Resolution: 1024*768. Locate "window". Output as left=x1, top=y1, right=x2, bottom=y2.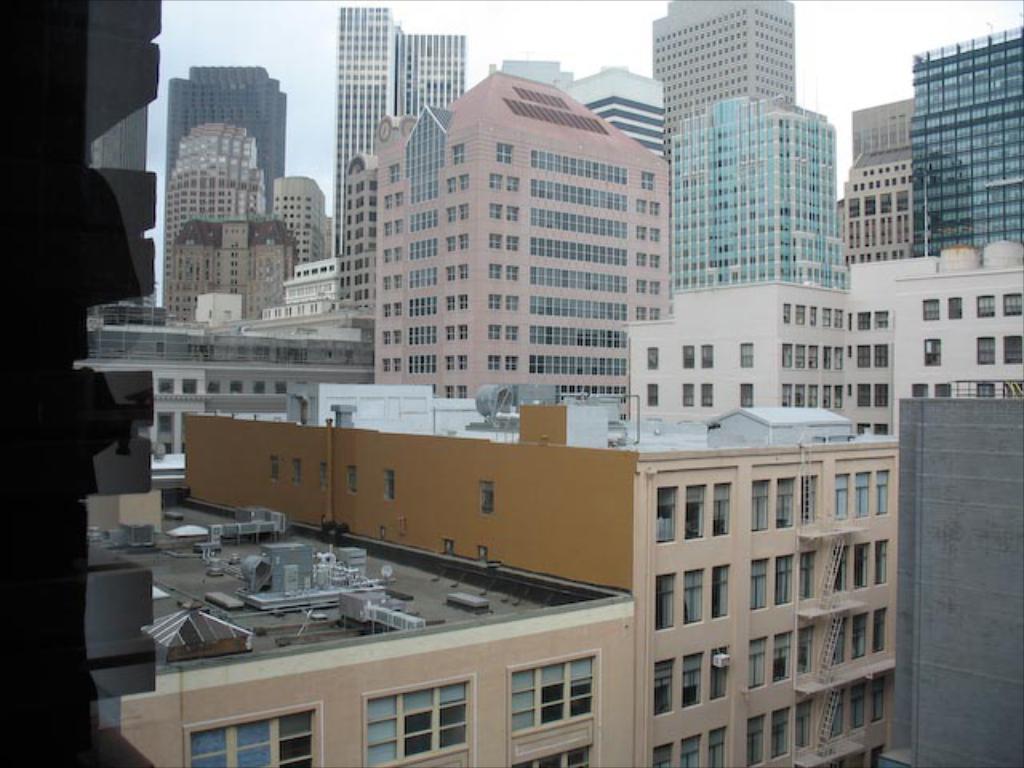
left=411, top=206, right=438, bottom=232.
